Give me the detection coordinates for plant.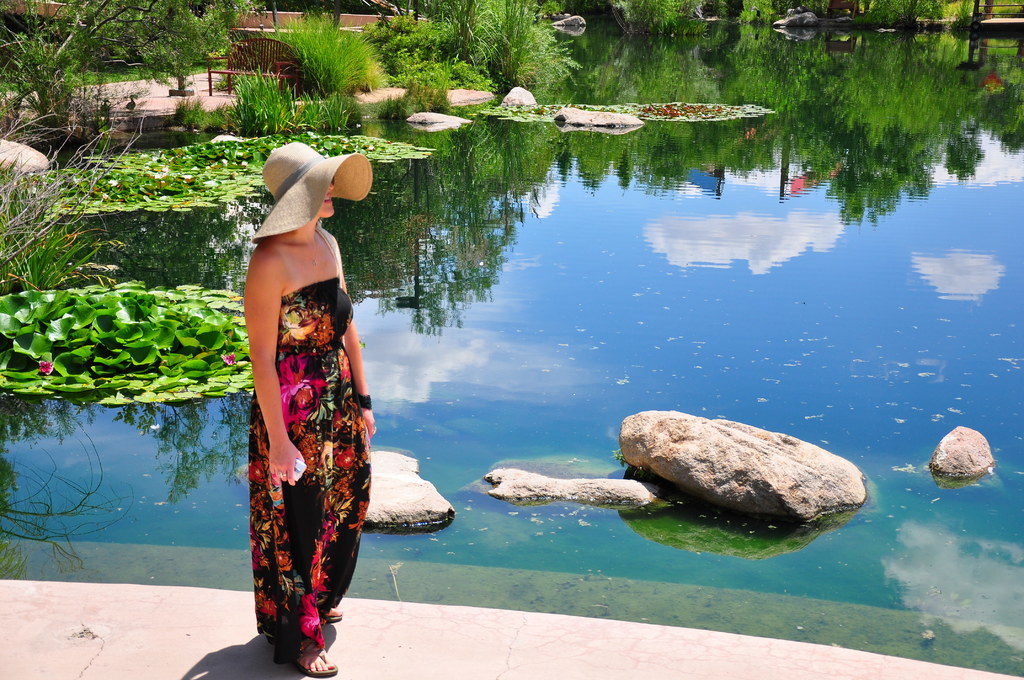
detection(369, 0, 580, 102).
